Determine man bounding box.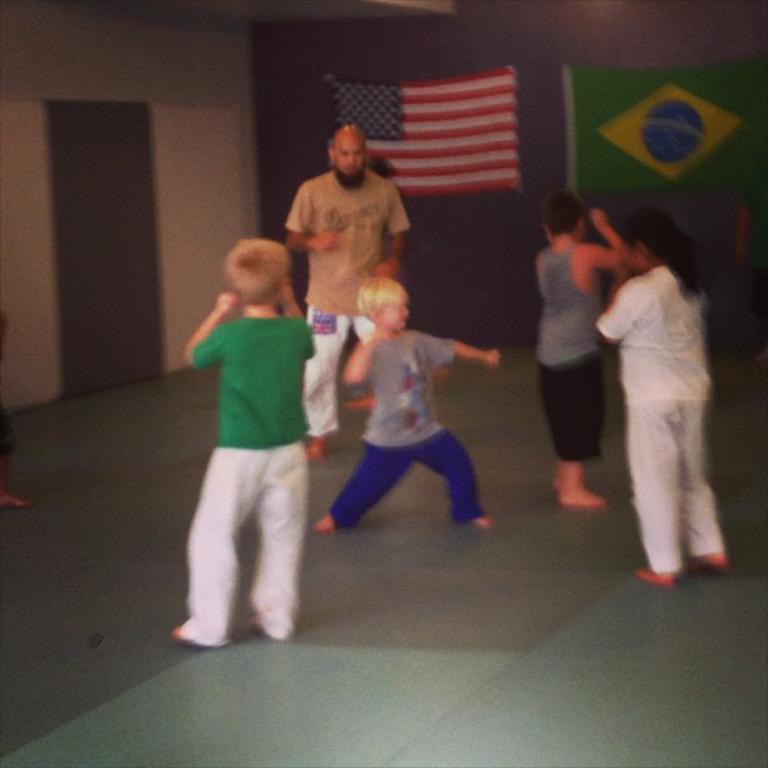
Determined: select_region(284, 123, 410, 459).
